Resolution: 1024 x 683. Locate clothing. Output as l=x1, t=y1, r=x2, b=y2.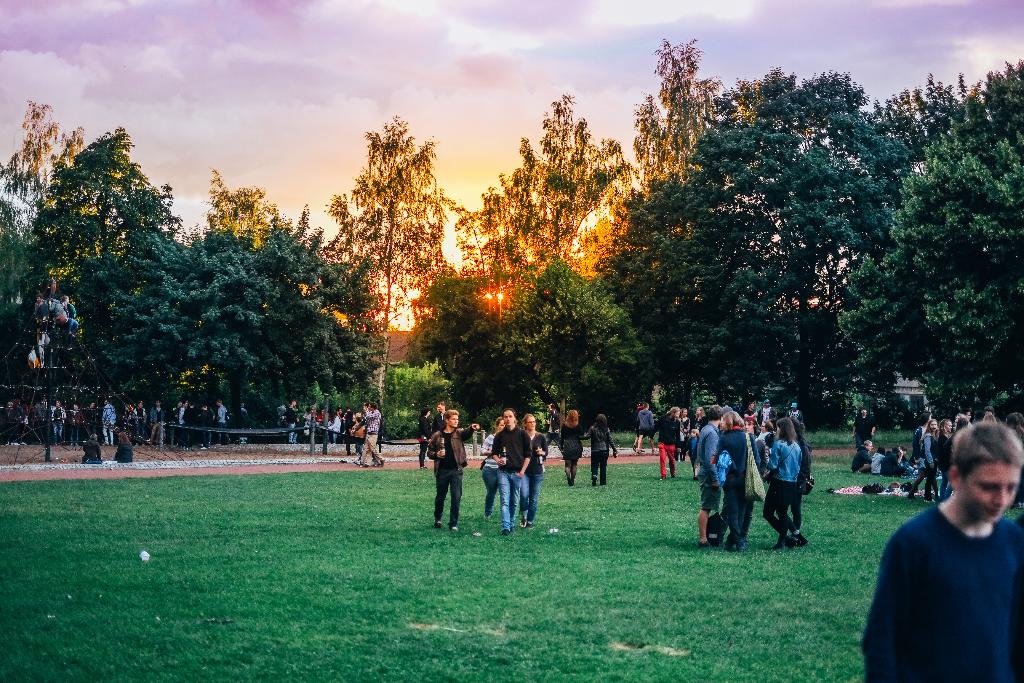
l=757, t=406, r=778, b=424.
